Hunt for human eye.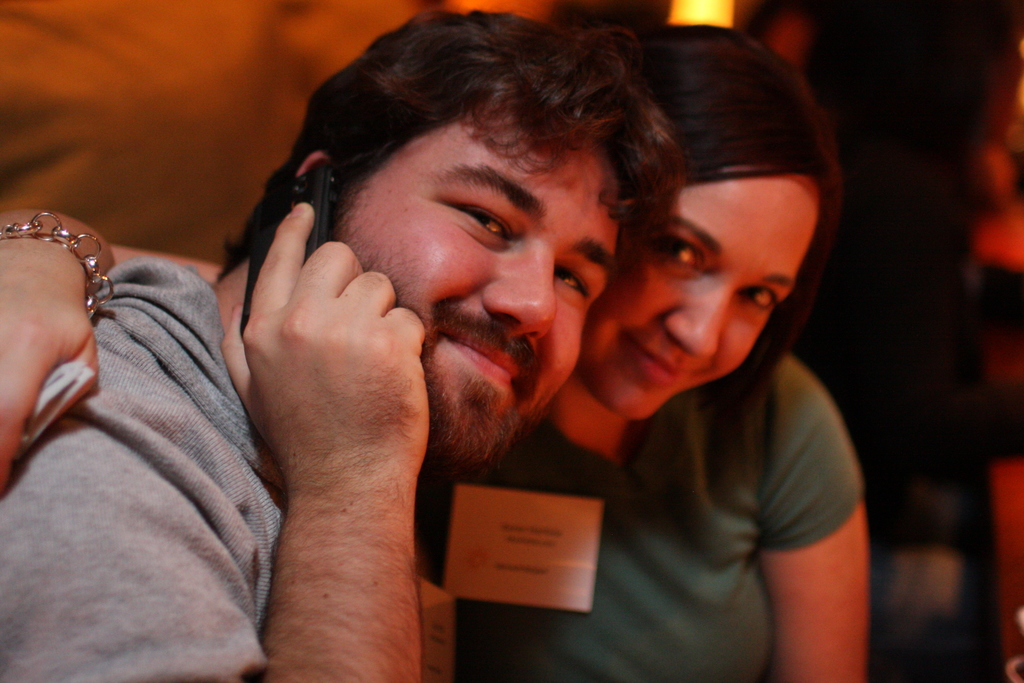
Hunted down at [left=550, top=262, right=588, bottom=304].
